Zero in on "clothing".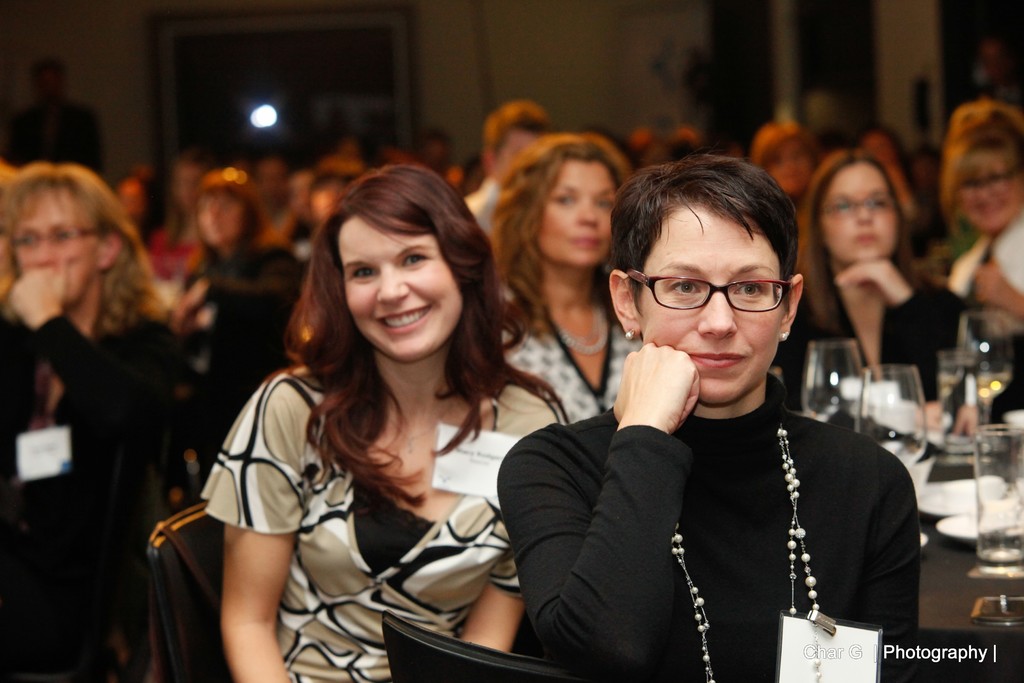
Zeroed in: rect(179, 239, 314, 434).
